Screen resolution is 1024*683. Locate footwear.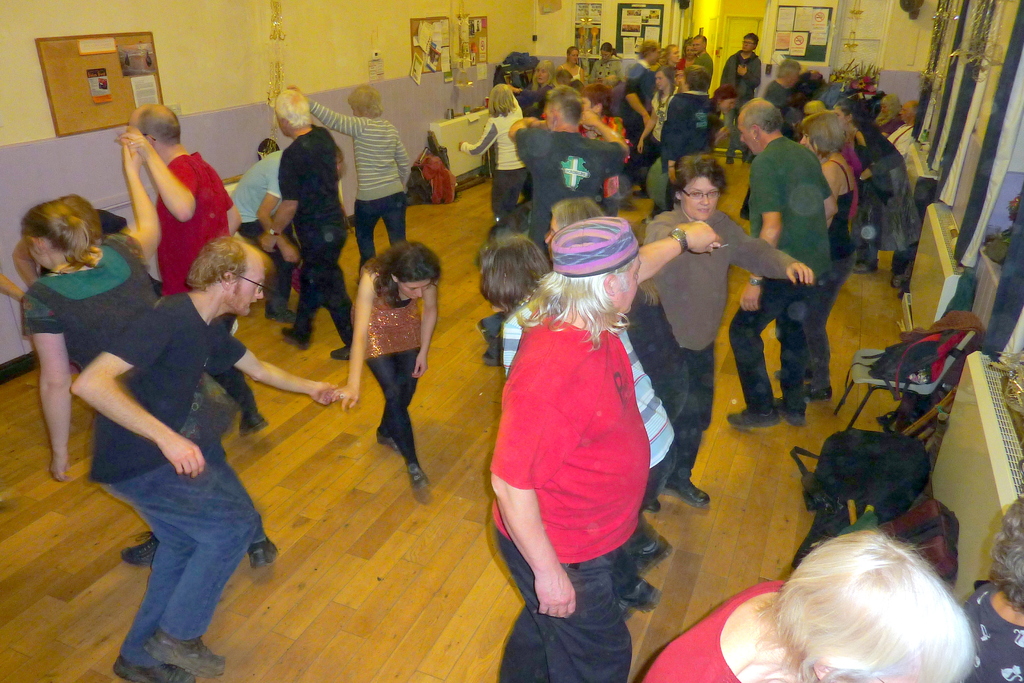
119/649/195/682.
